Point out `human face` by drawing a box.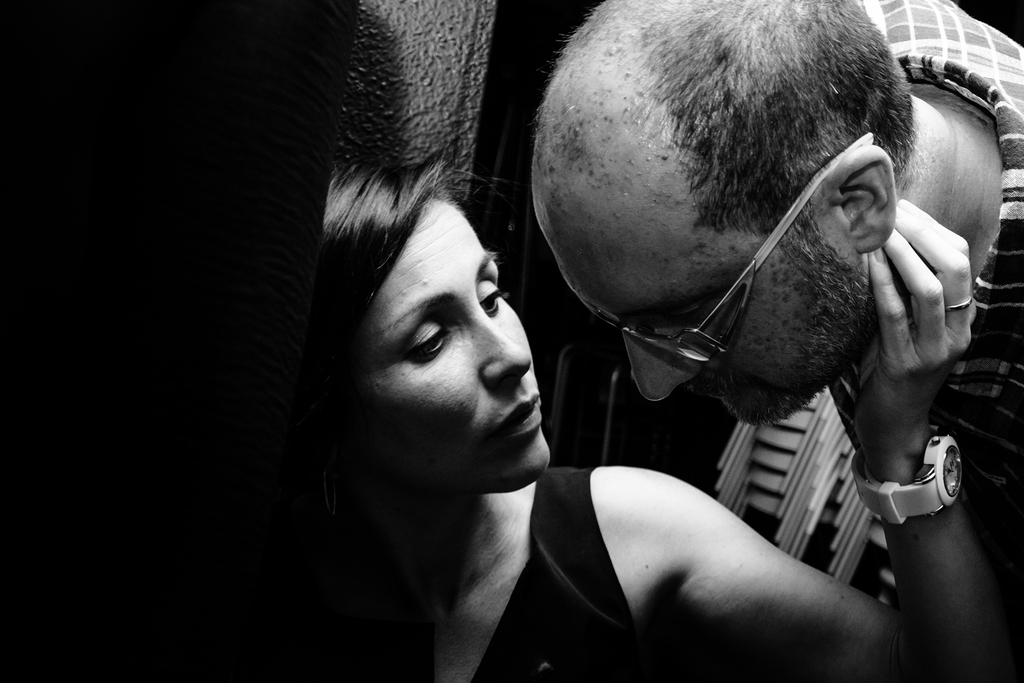
bbox=(329, 199, 554, 493).
